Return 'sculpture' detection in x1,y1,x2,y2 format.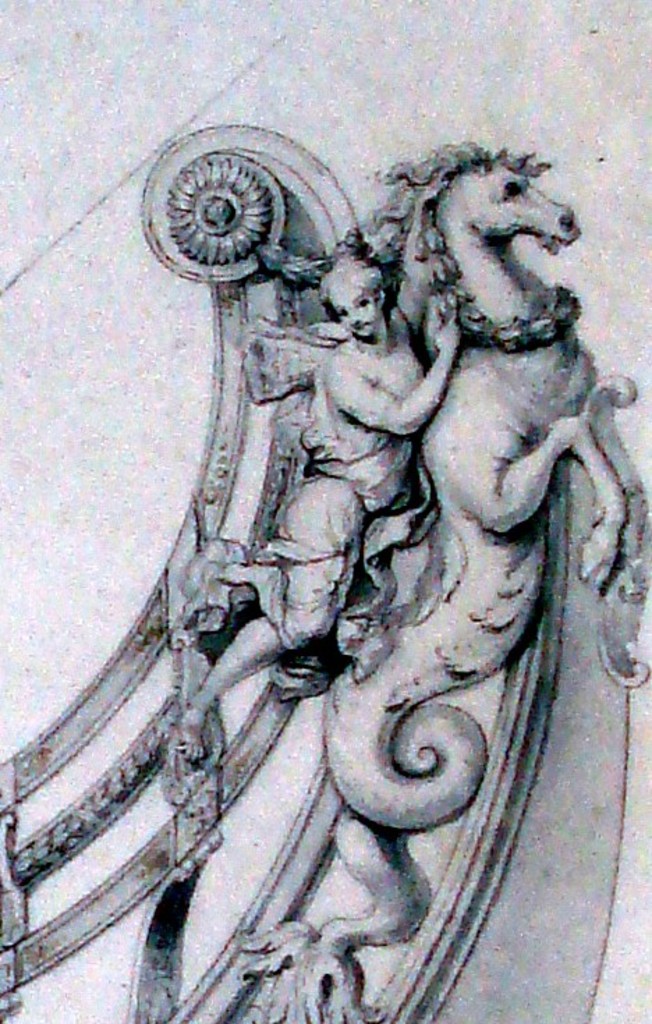
49,116,637,968.
